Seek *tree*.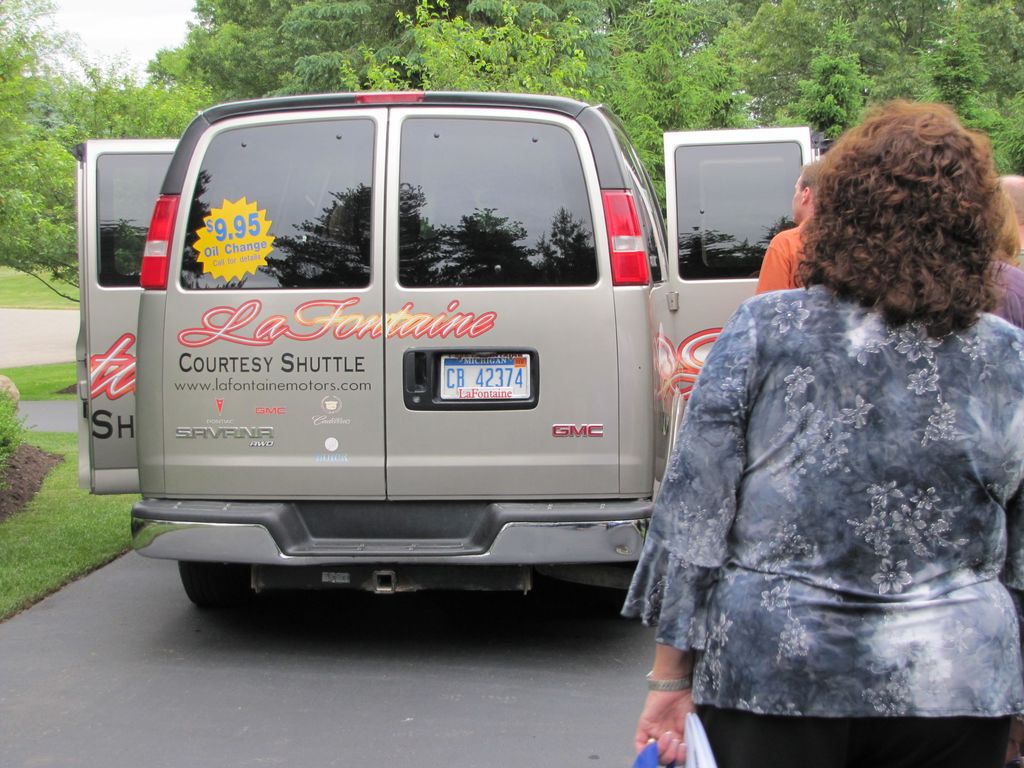
(602,0,745,199).
